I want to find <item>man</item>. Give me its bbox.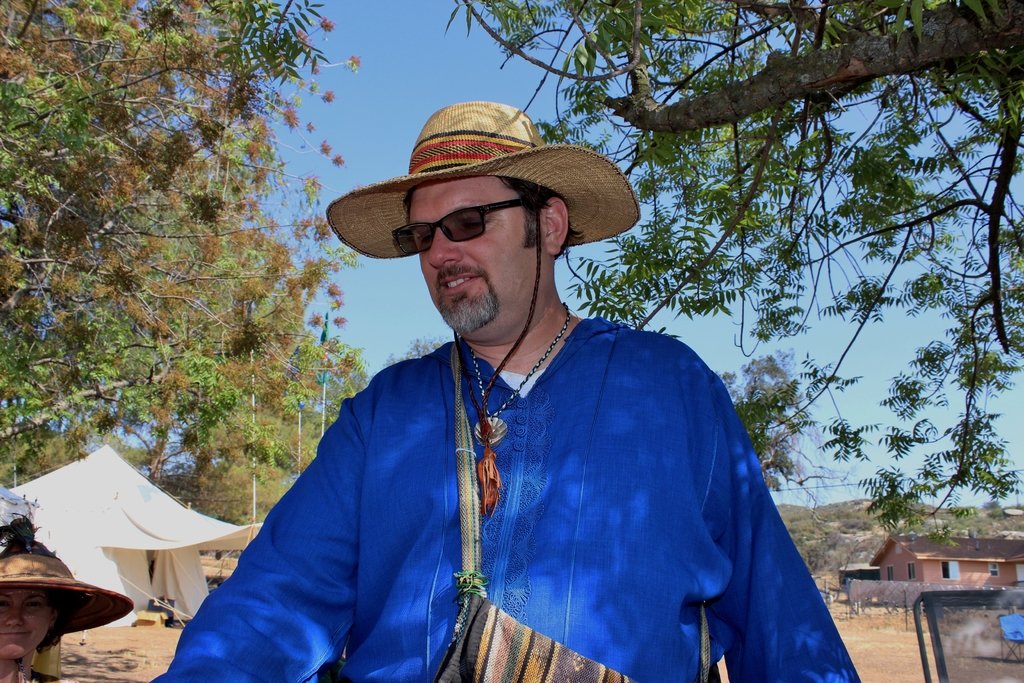
(x1=153, y1=172, x2=865, y2=682).
